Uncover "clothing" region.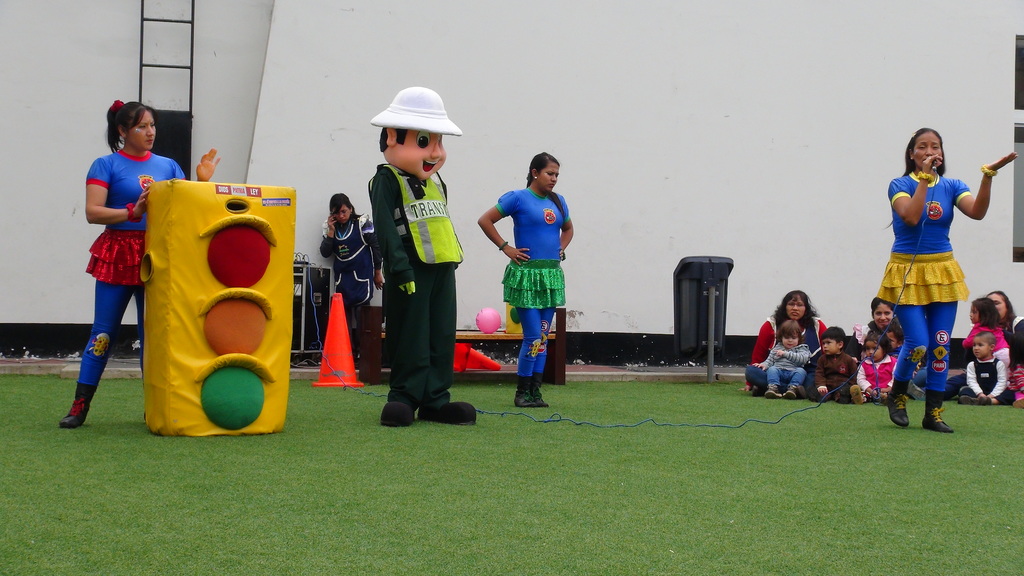
Uncovered: <bbox>961, 350, 1007, 407</bbox>.
